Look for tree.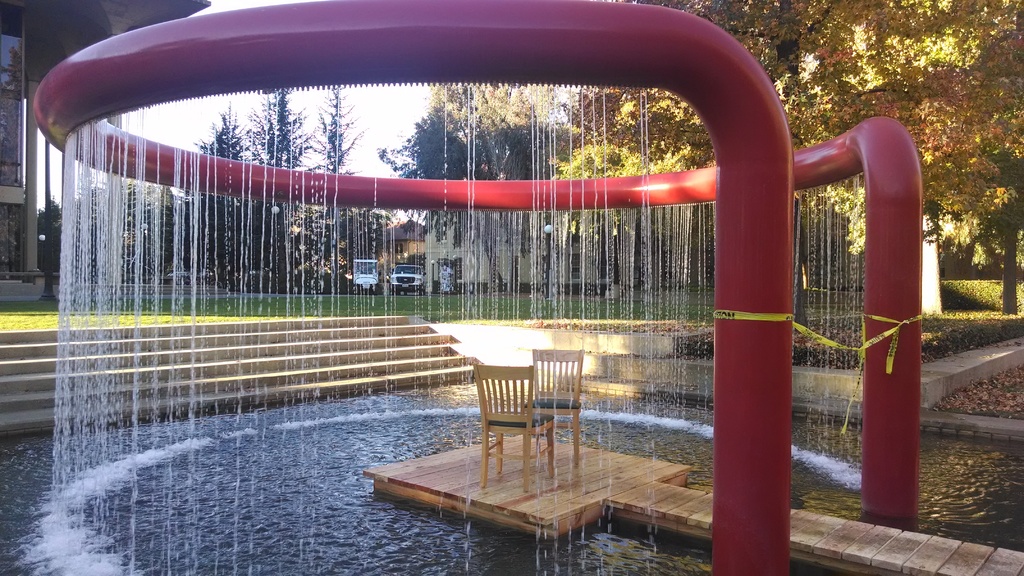
Found: 308, 89, 370, 238.
